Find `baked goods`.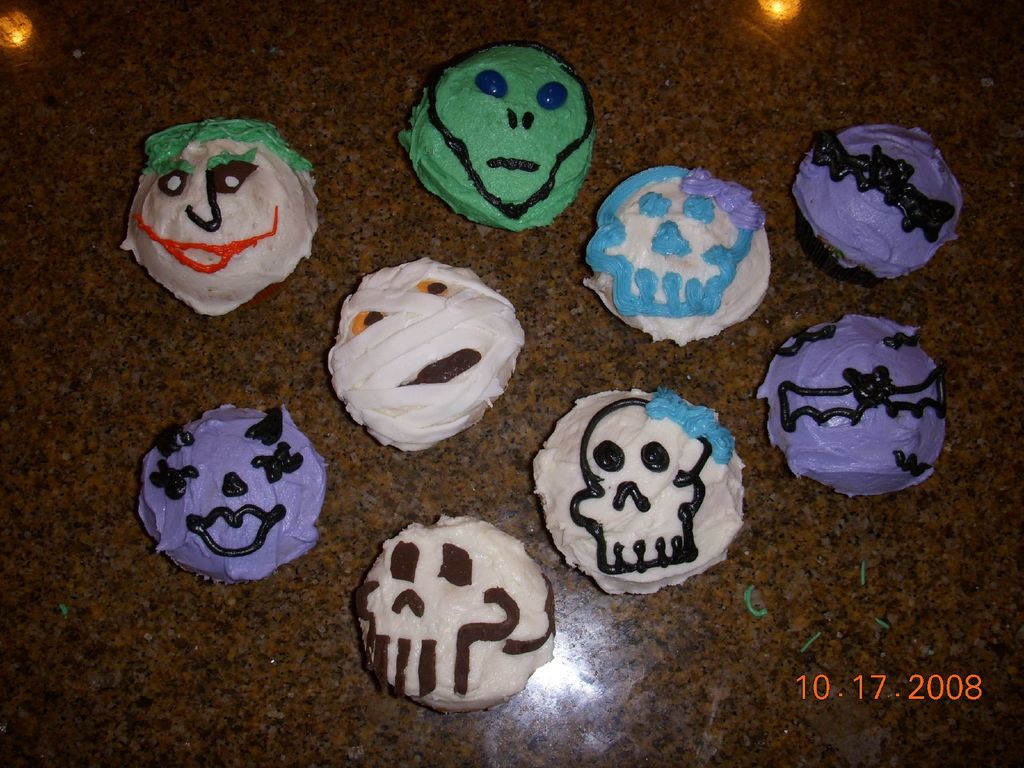
pyautogui.locateOnScreen(396, 40, 598, 234).
